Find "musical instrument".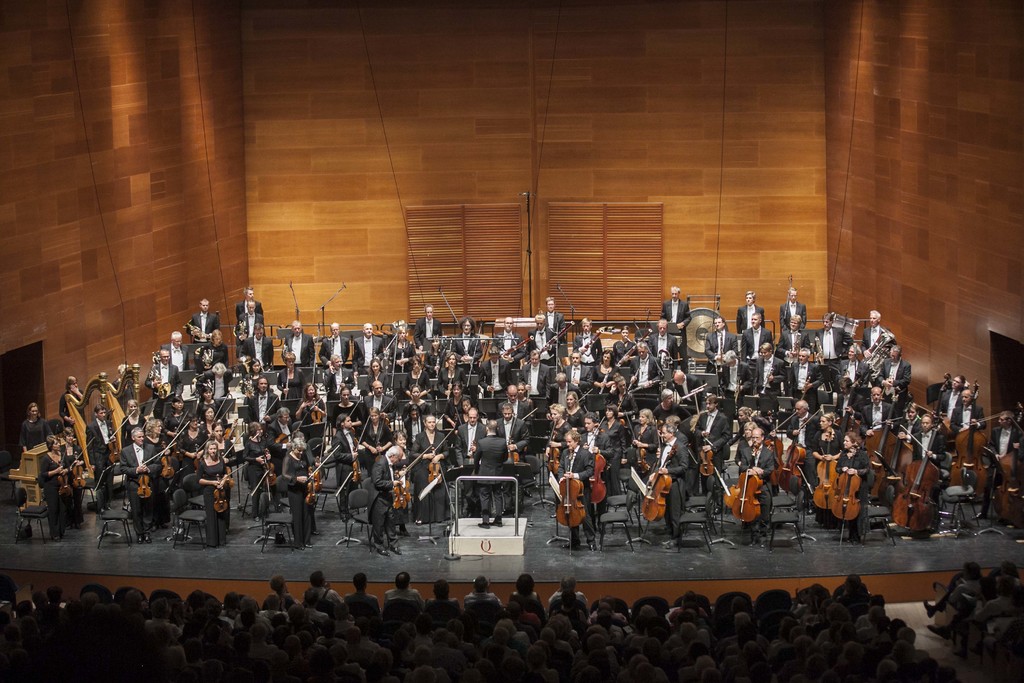
pyautogui.locateOnScreen(156, 374, 175, 403).
